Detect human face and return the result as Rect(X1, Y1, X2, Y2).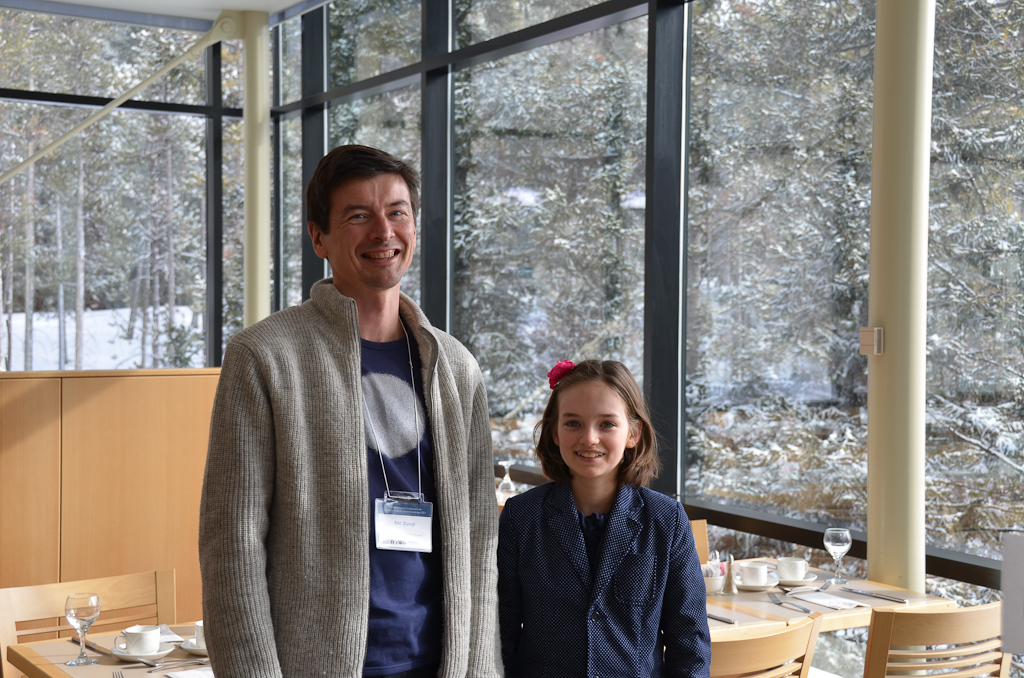
Rect(557, 381, 631, 478).
